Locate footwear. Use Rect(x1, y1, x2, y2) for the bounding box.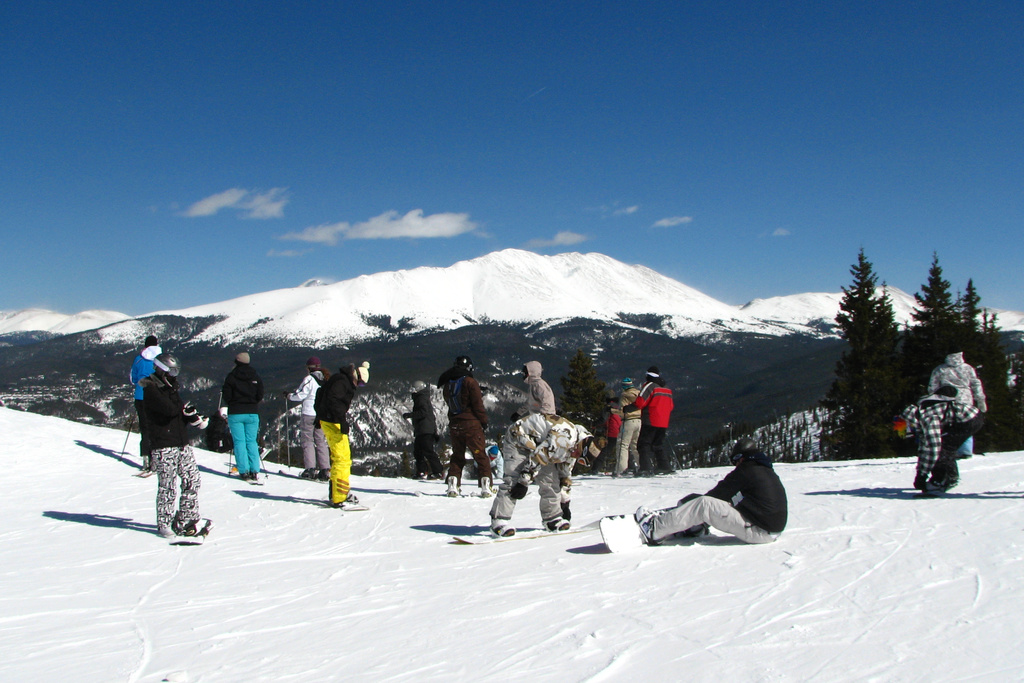
Rect(446, 475, 462, 497).
